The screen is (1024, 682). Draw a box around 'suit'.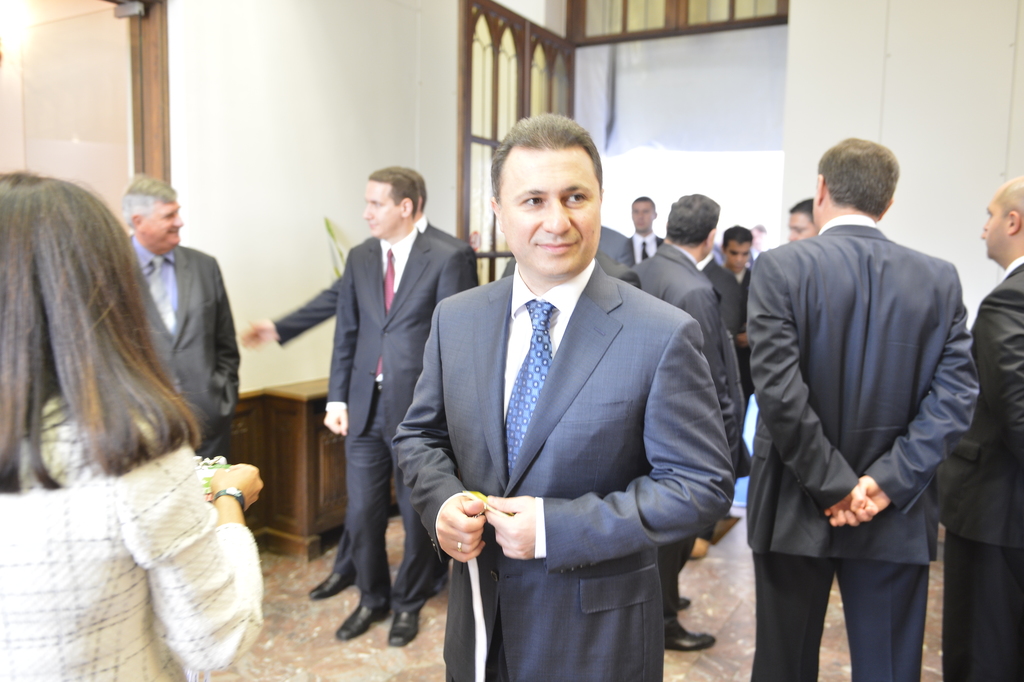
box=[625, 229, 660, 269].
